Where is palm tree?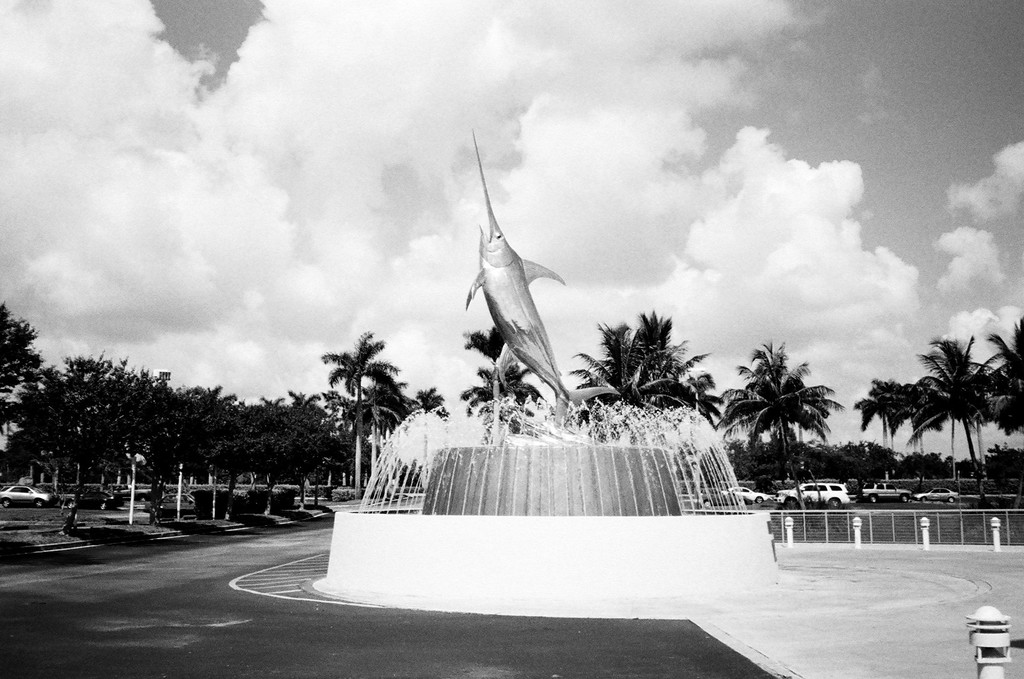
box(0, 369, 54, 472).
